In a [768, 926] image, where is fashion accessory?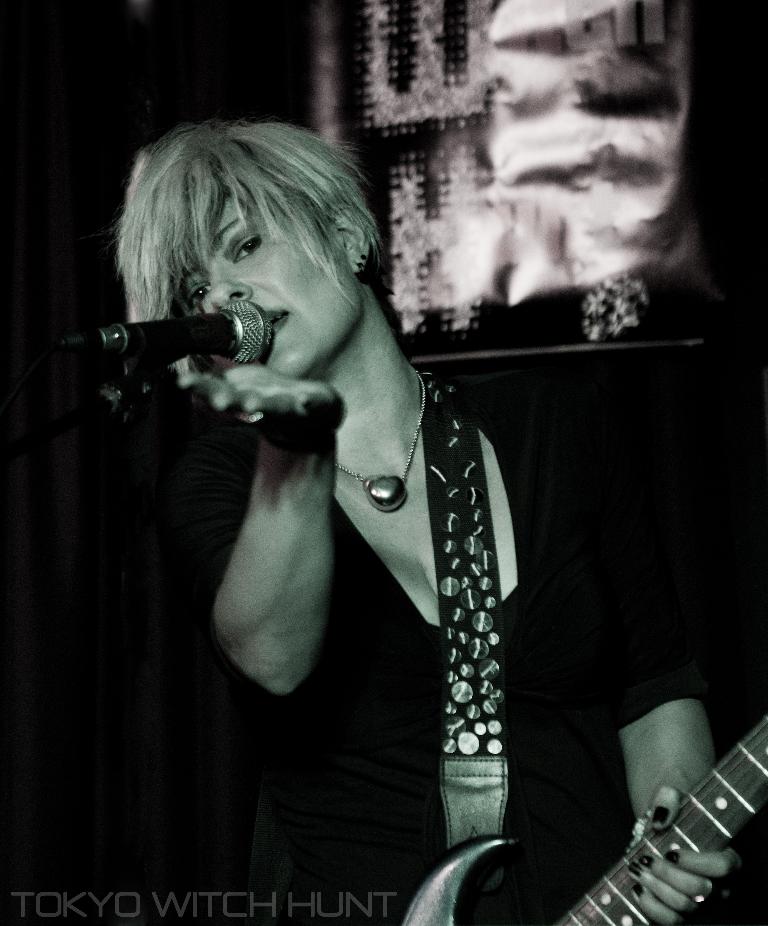
detection(357, 262, 363, 269).
